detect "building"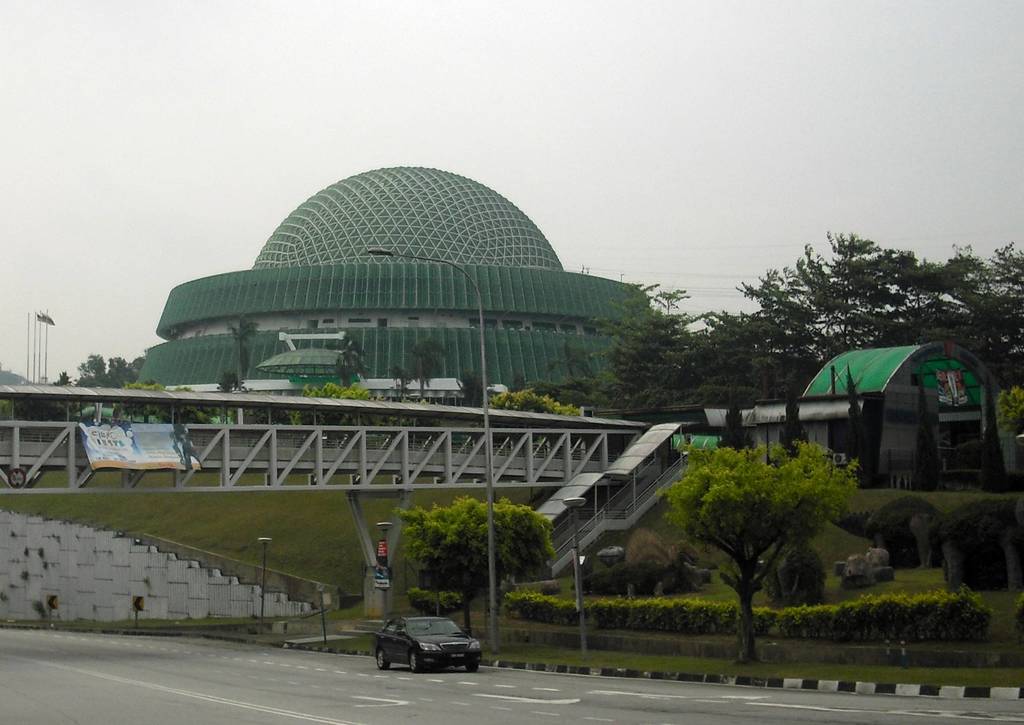
bbox=(115, 167, 668, 416)
